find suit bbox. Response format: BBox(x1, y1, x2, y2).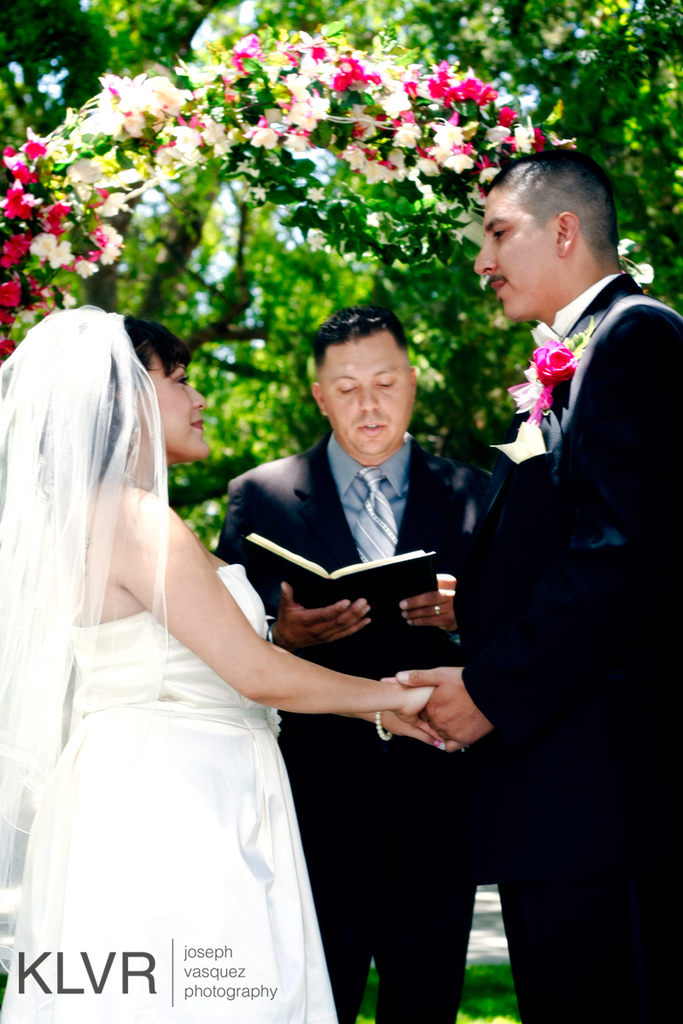
BBox(238, 367, 509, 951).
